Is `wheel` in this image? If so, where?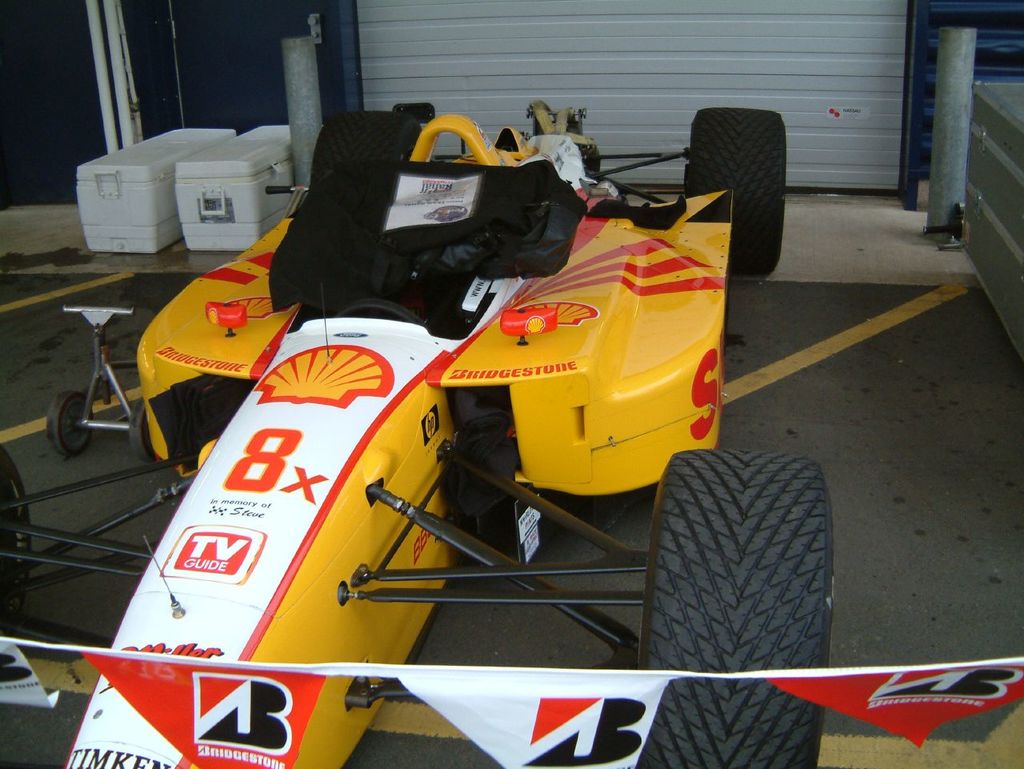
Yes, at rect(631, 447, 833, 768).
